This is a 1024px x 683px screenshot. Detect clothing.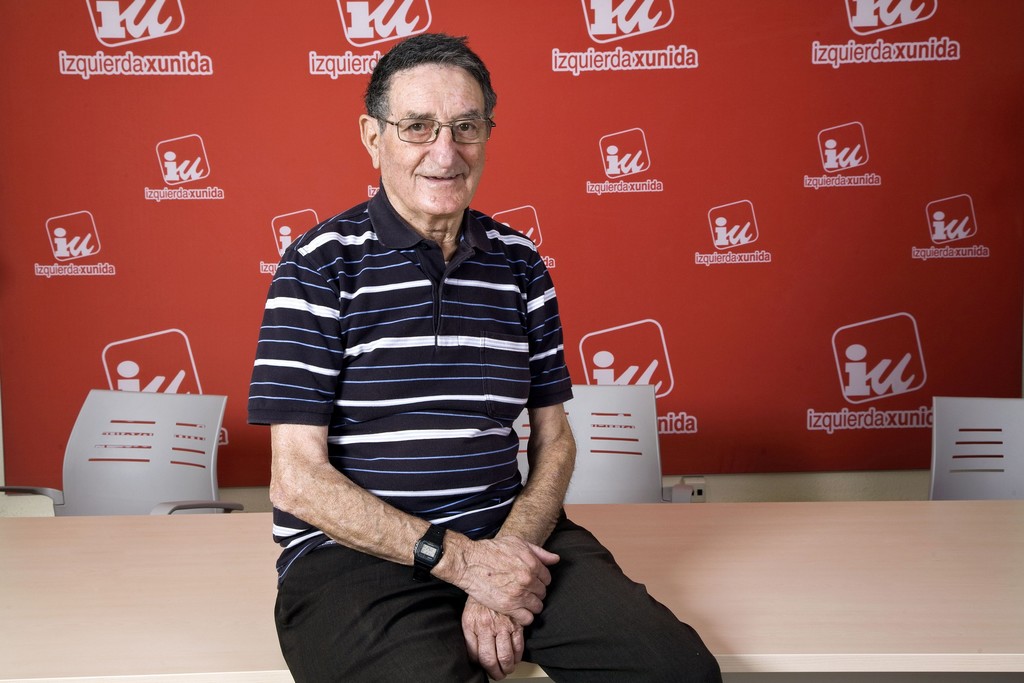
bbox=[245, 188, 723, 682].
